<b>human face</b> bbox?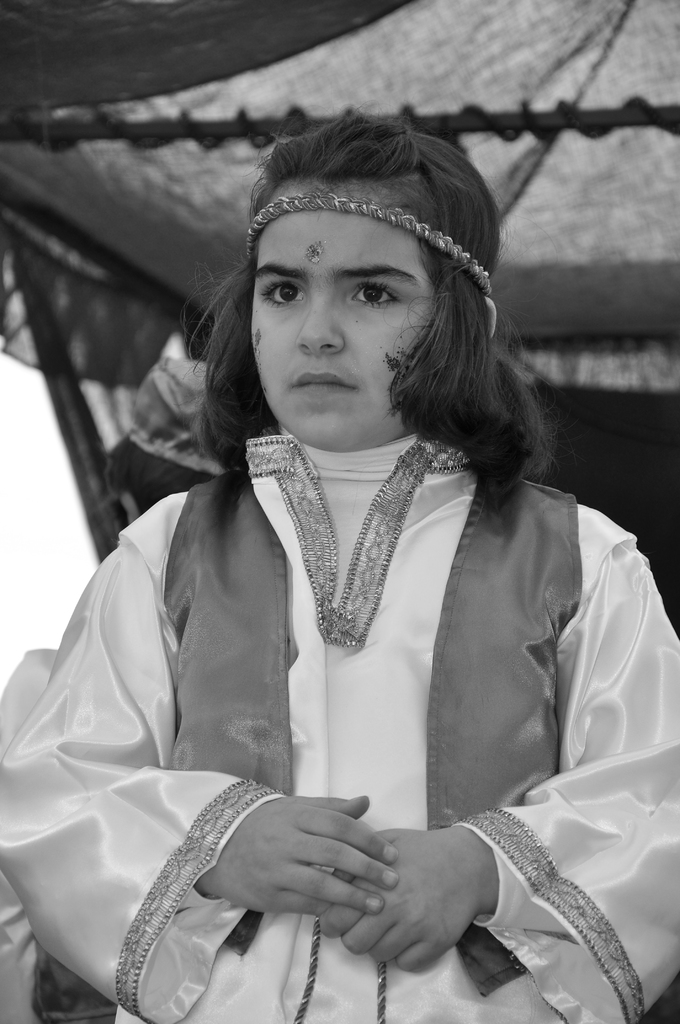
251, 179, 435, 445
